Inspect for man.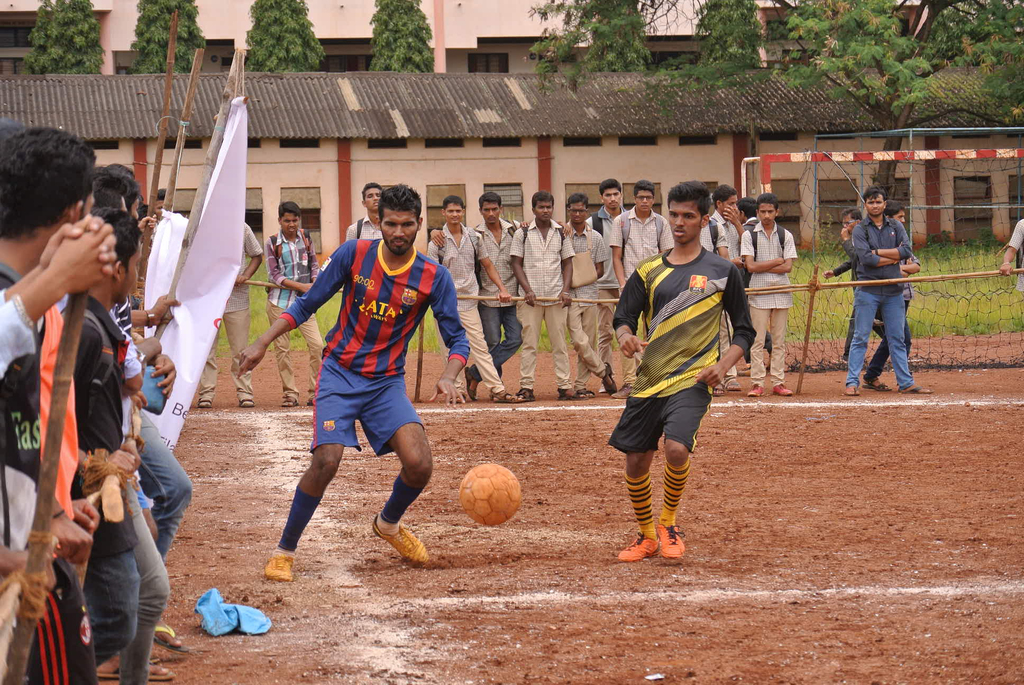
Inspection: 824/209/918/384.
